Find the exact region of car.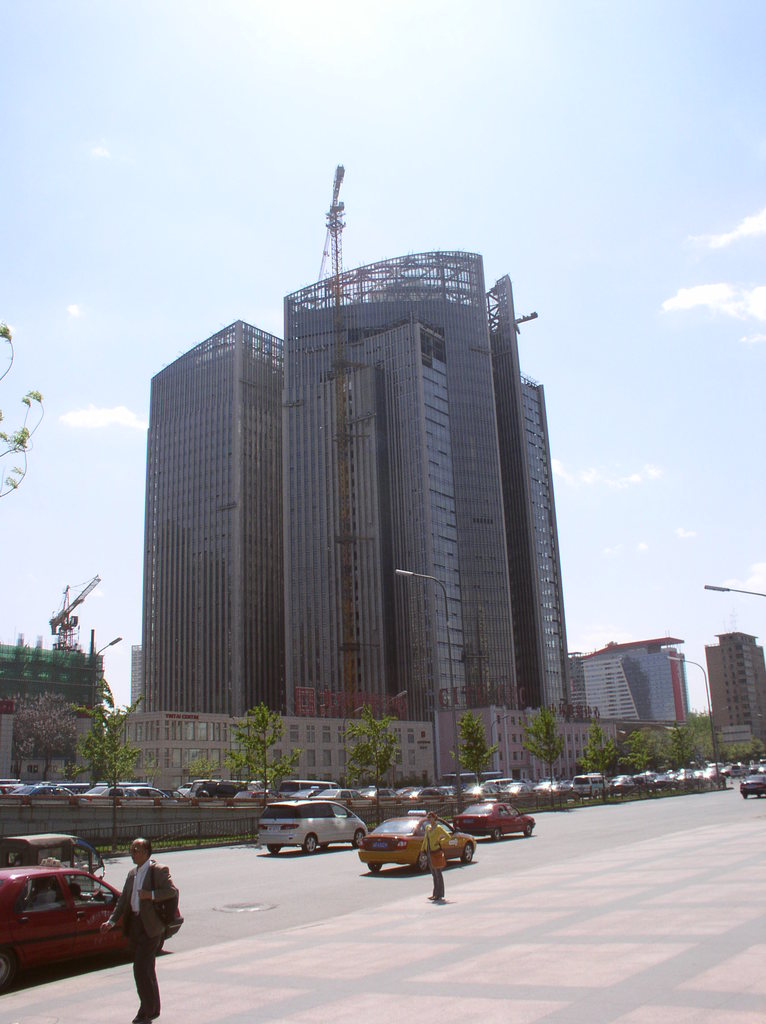
Exact region: region(255, 797, 369, 860).
